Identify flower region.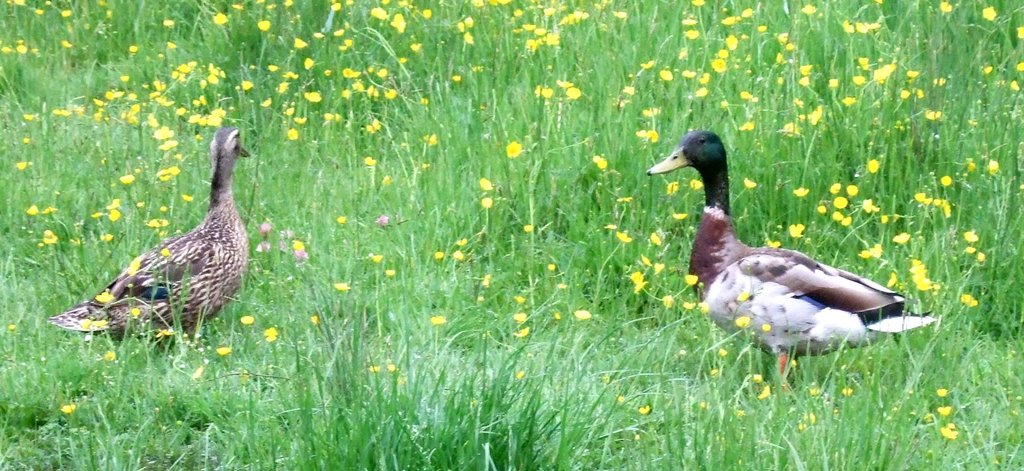
Region: box=[676, 300, 695, 310].
